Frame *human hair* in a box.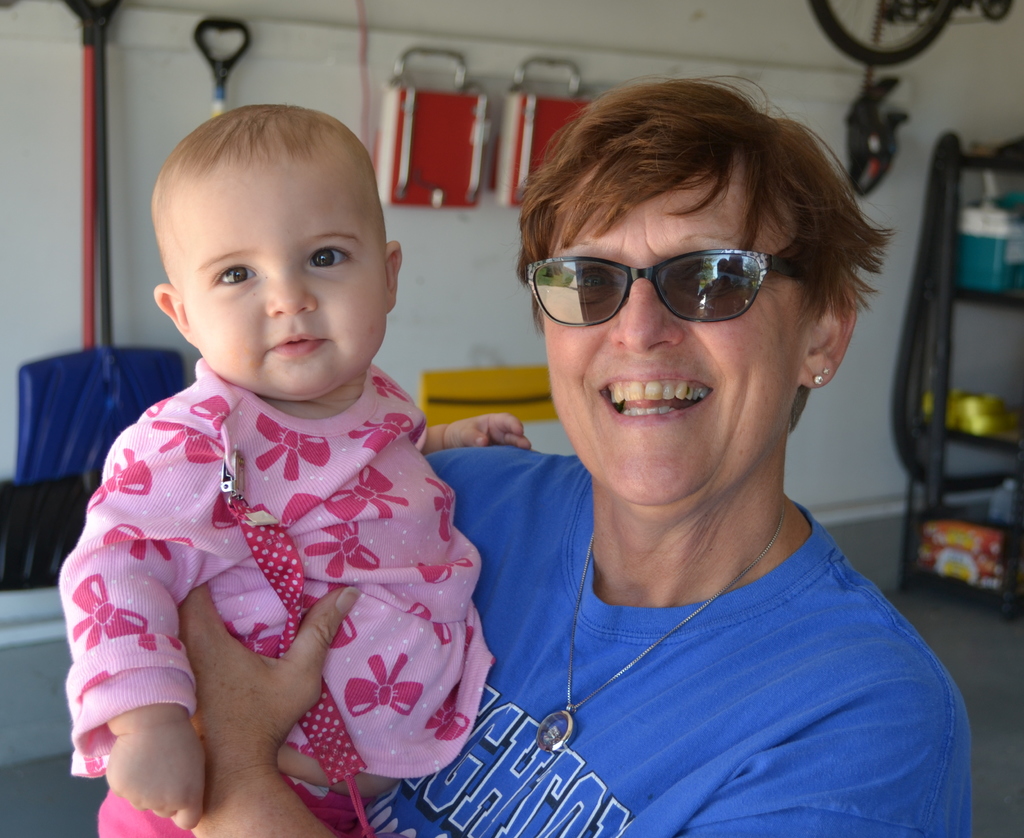
[left=150, top=101, right=372, bottom=205].
